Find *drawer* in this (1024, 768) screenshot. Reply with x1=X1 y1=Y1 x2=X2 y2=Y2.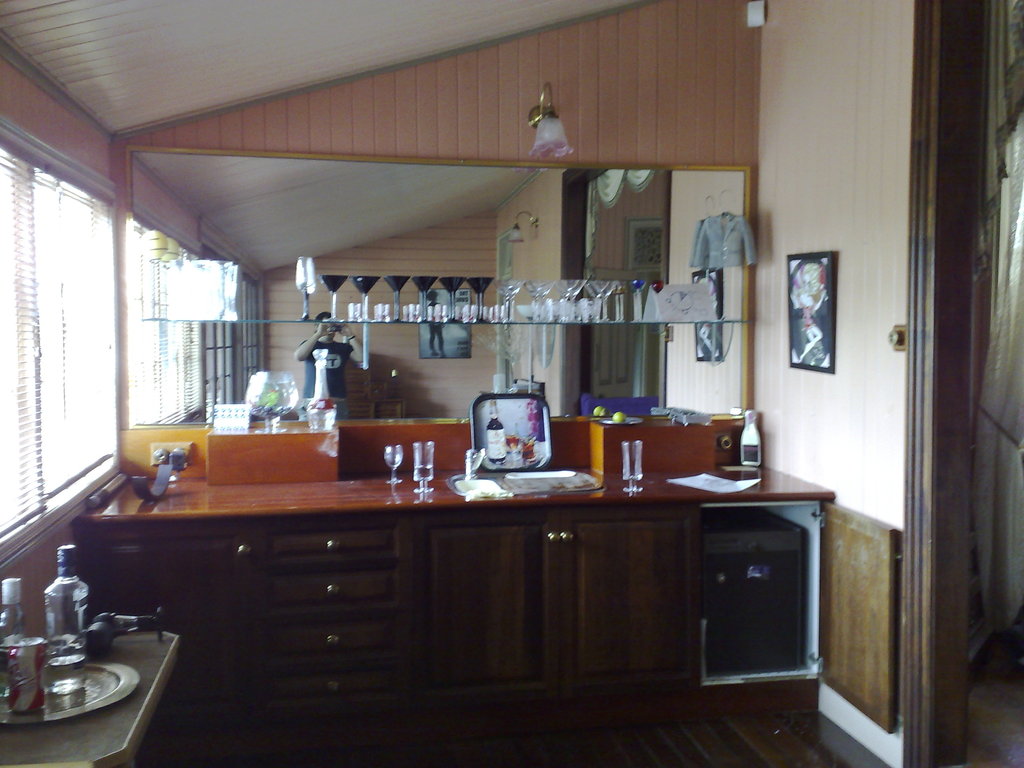
x1=265 y1=658 x2=407 y2=704.
